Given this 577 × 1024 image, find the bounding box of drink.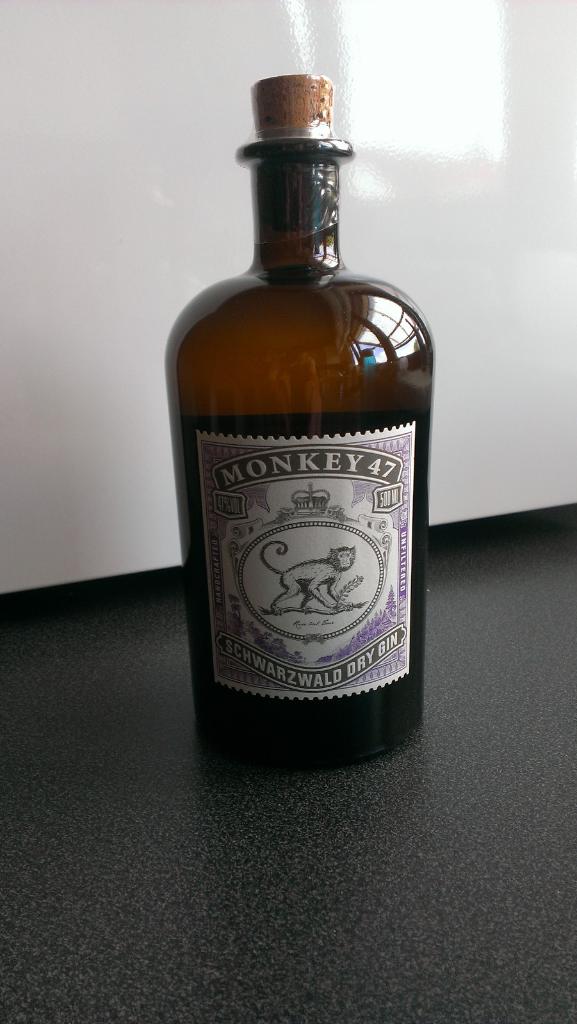
{"x1": 163, "y1": 69, "x2": 431, "y2": 774}.
